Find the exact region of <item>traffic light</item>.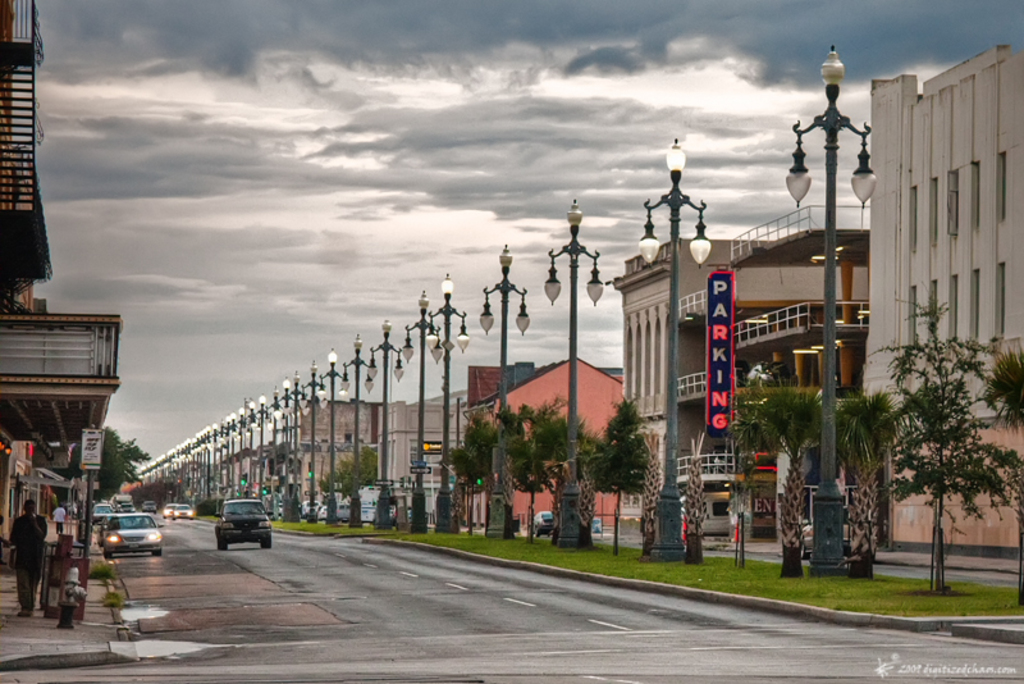
Exact region: crop(261, 488, 269, 493).
